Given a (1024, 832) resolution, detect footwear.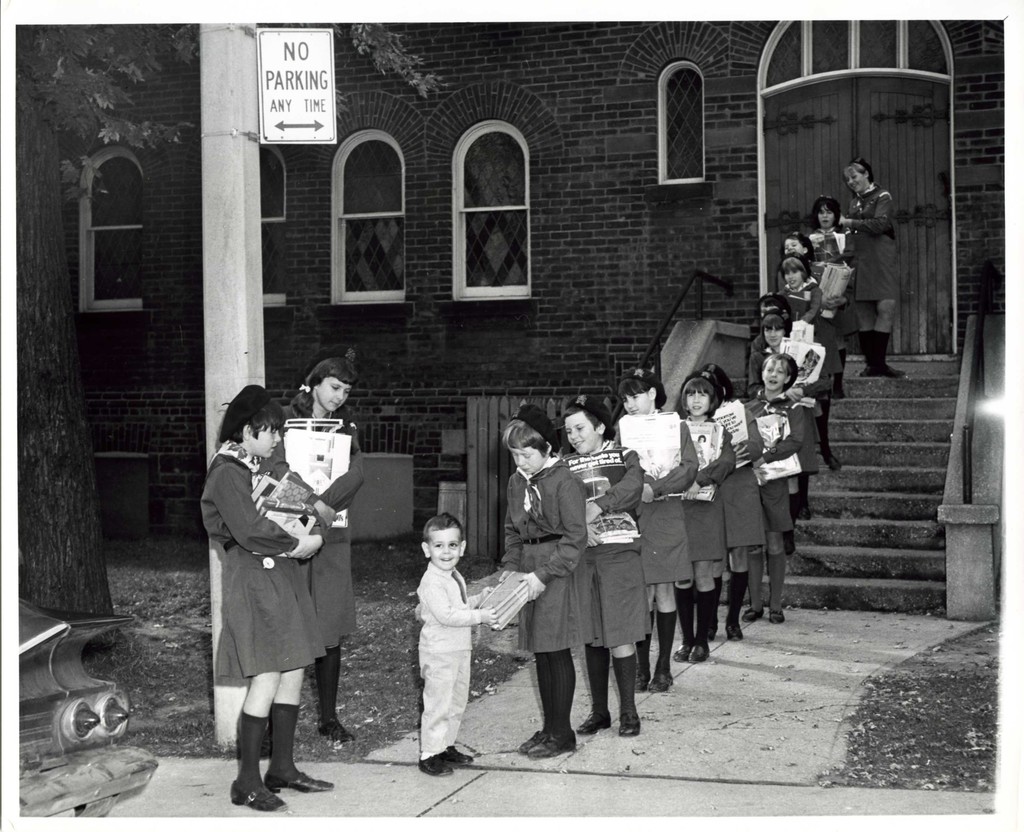
320,717,362,745.
